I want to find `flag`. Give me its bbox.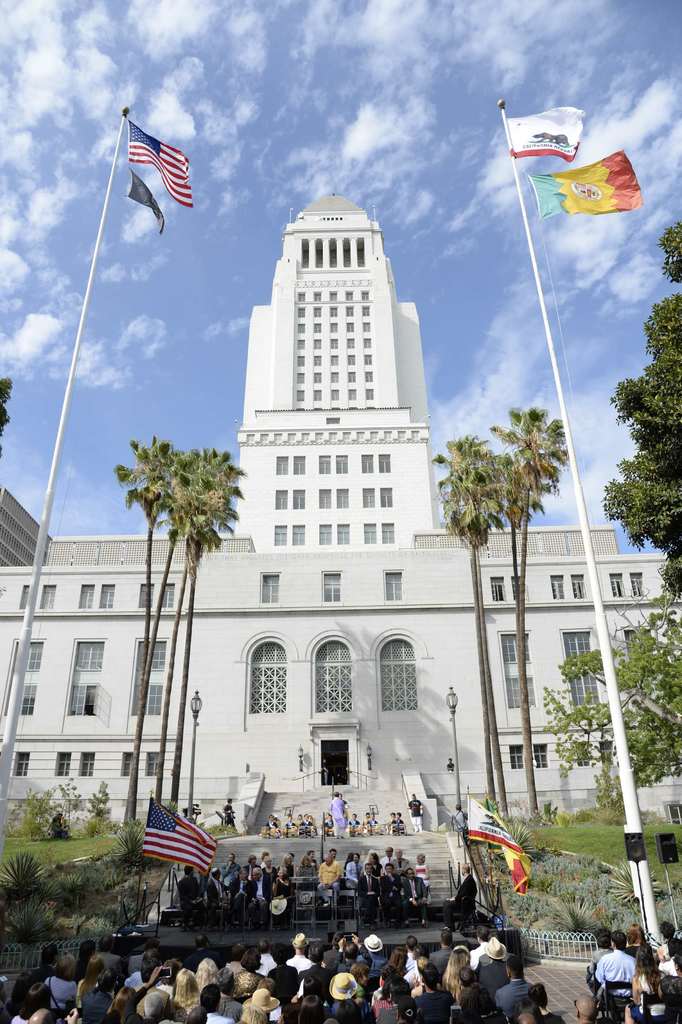
box=[141, 794, 215, 877].
